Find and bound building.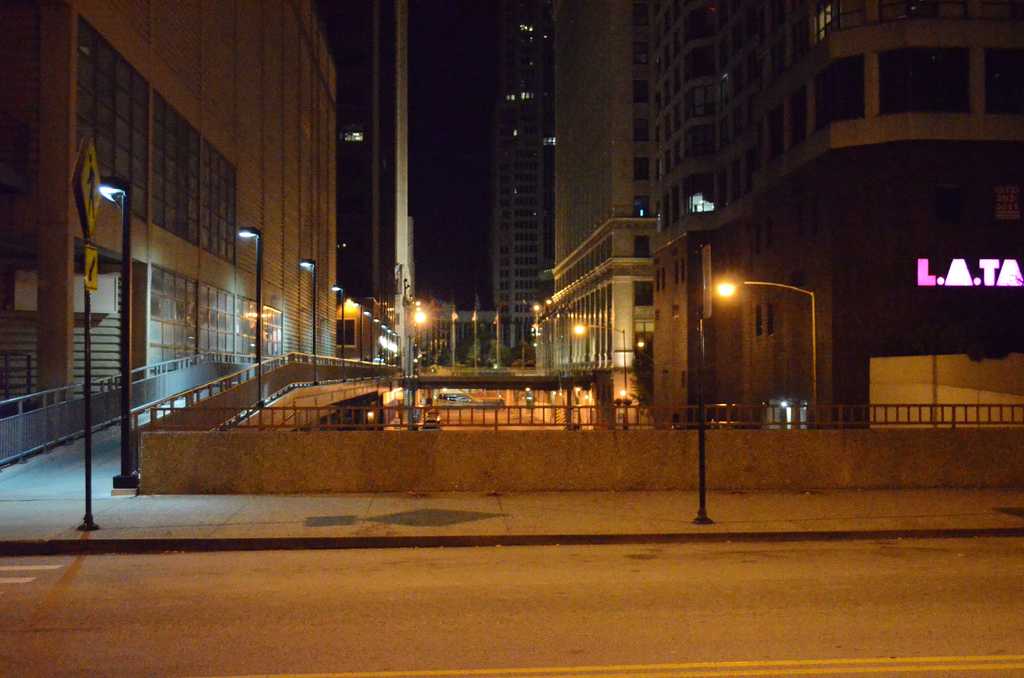
Bound: box=[495, 3, 550, 344].
